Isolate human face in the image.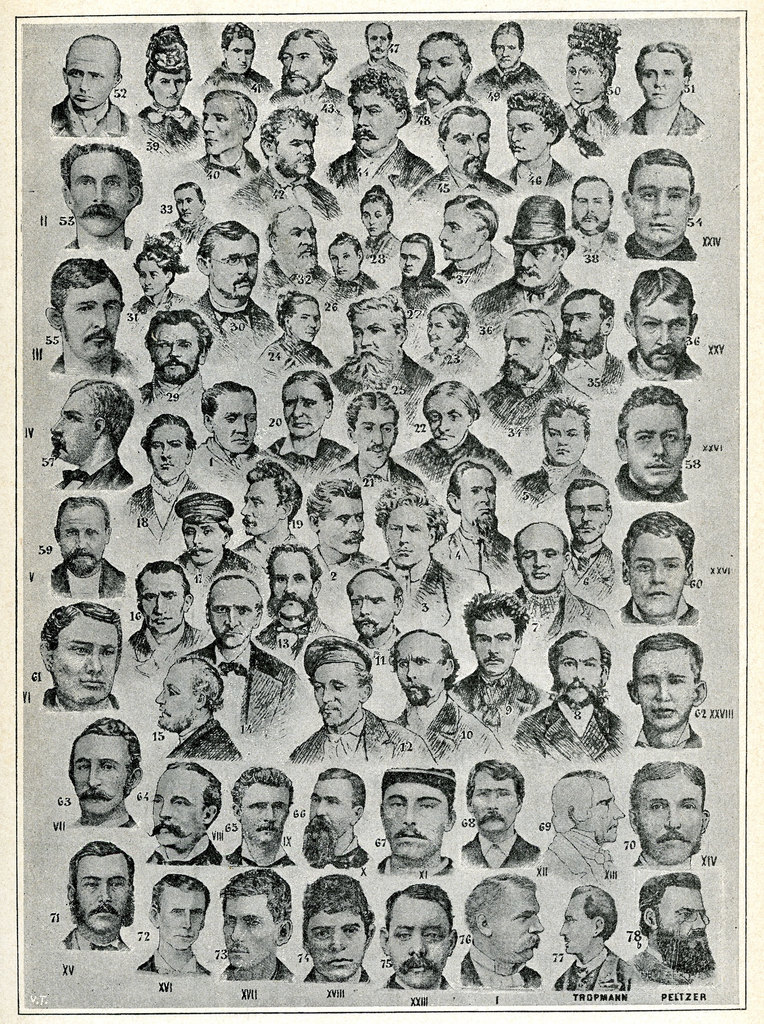
Isolated region: BBox(641, 50, 683, 108).
